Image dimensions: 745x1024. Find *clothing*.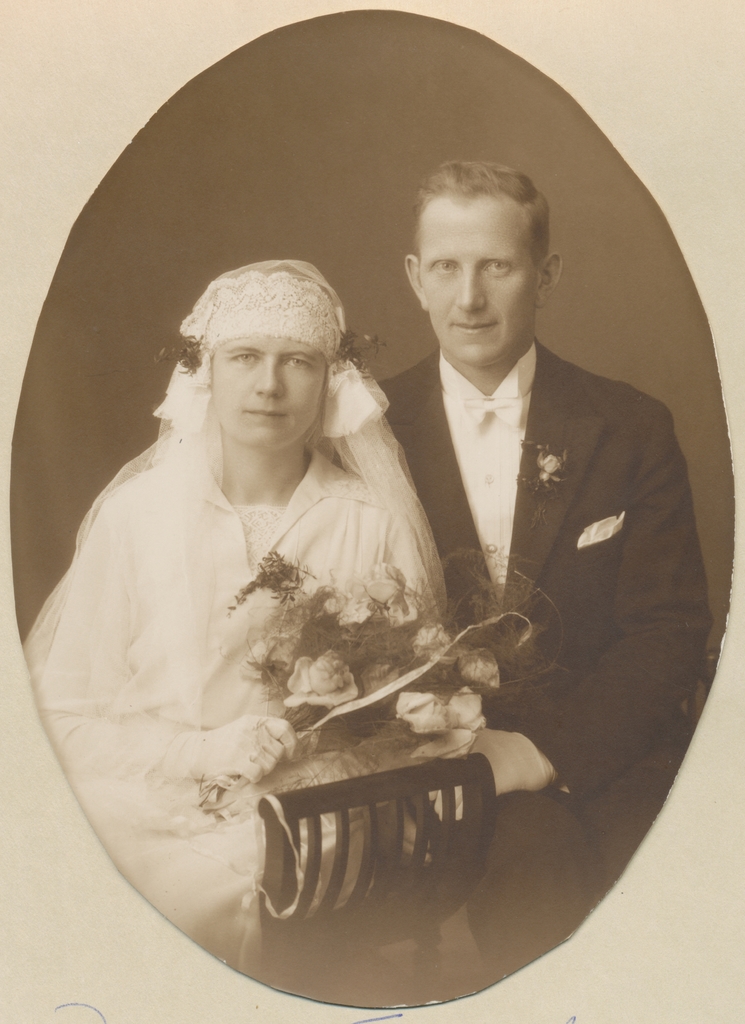
373 351 713 942.
